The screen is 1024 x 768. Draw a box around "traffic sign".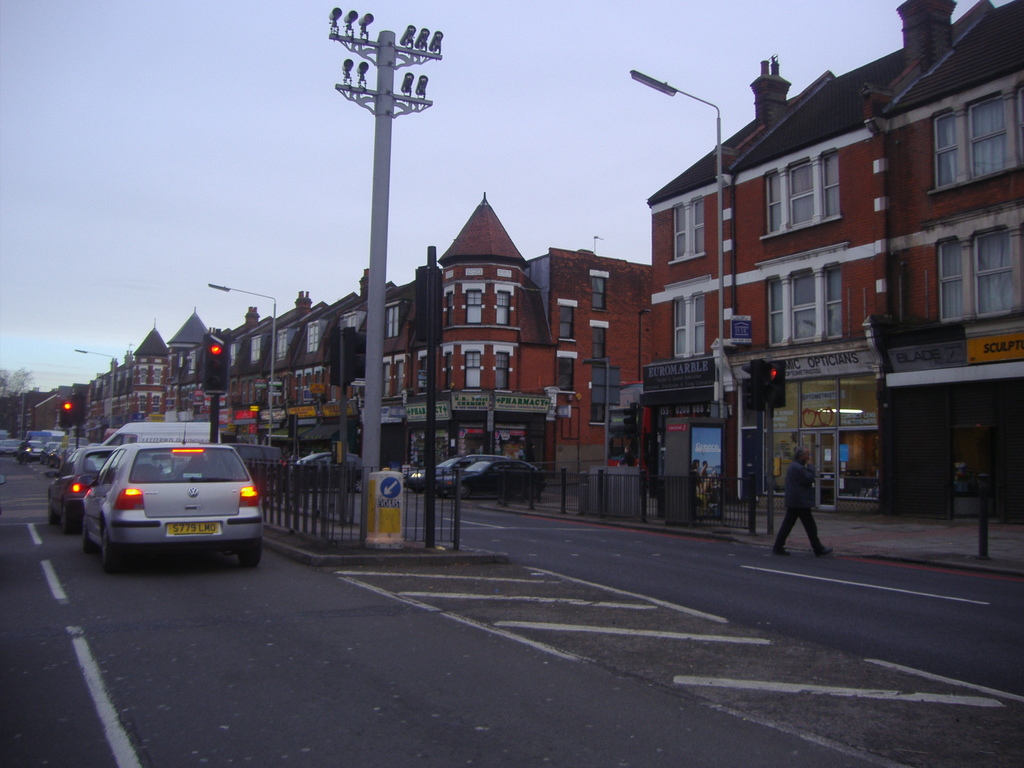
[59, 398, 71, 427].
